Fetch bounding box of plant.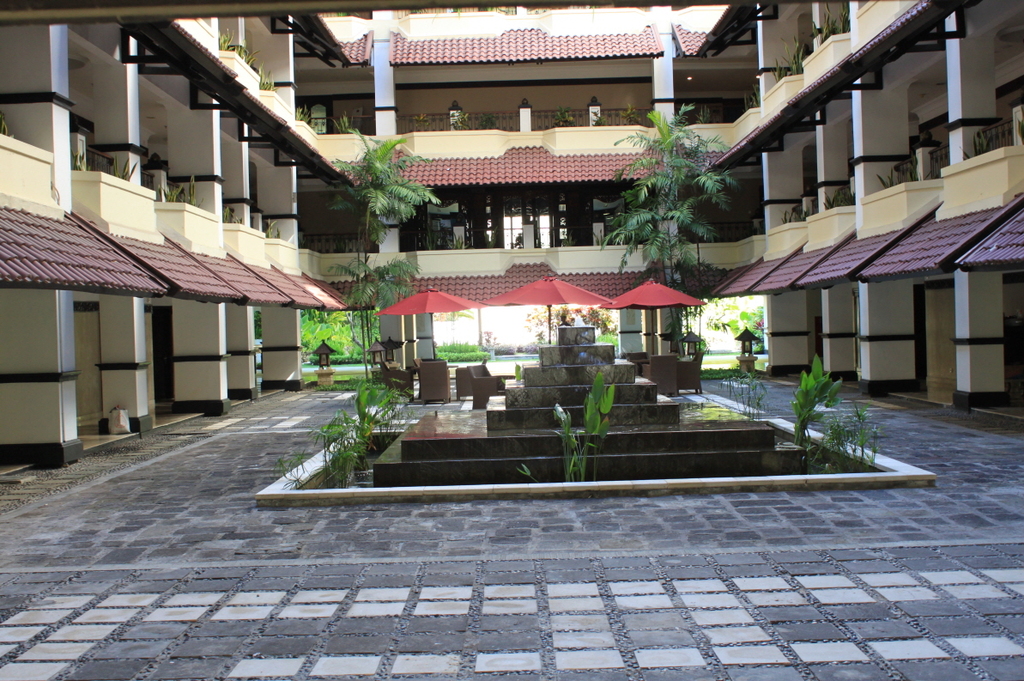
Bbox: box=[764, 39, 809, 78].
